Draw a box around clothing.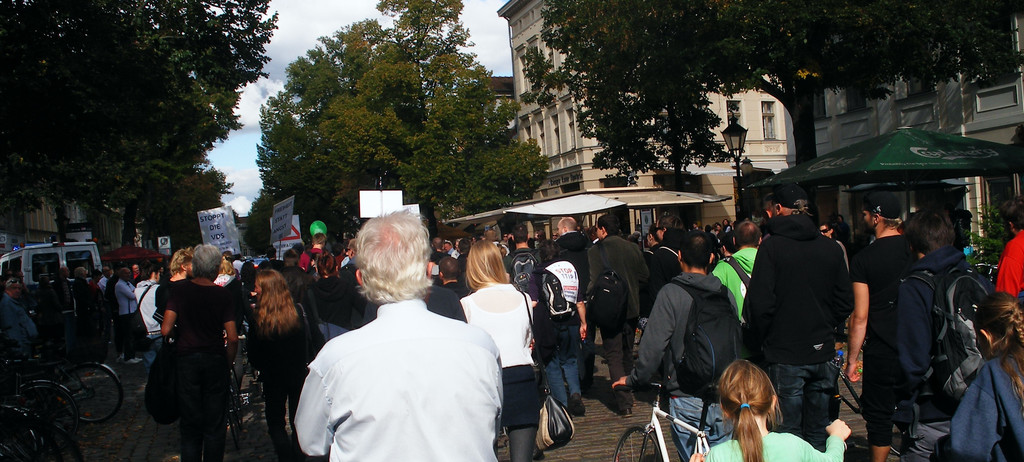
BBox(844, 231, 912, 442).
